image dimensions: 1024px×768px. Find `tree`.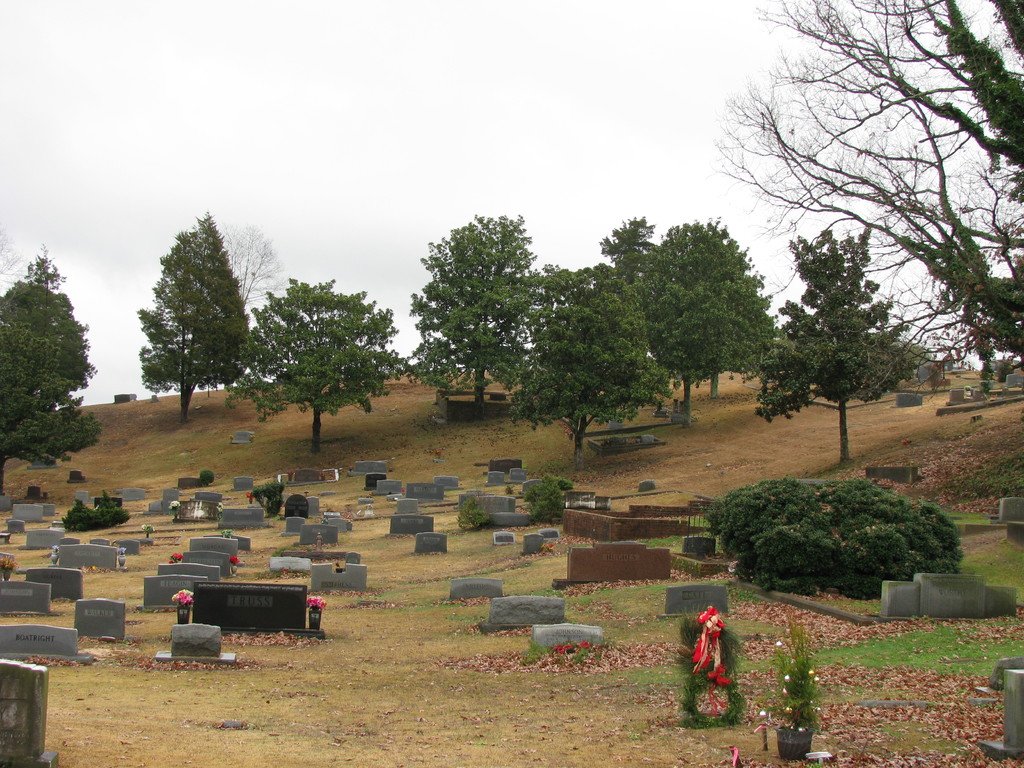
x1=648, y1=282, x2=755, y2=420.
